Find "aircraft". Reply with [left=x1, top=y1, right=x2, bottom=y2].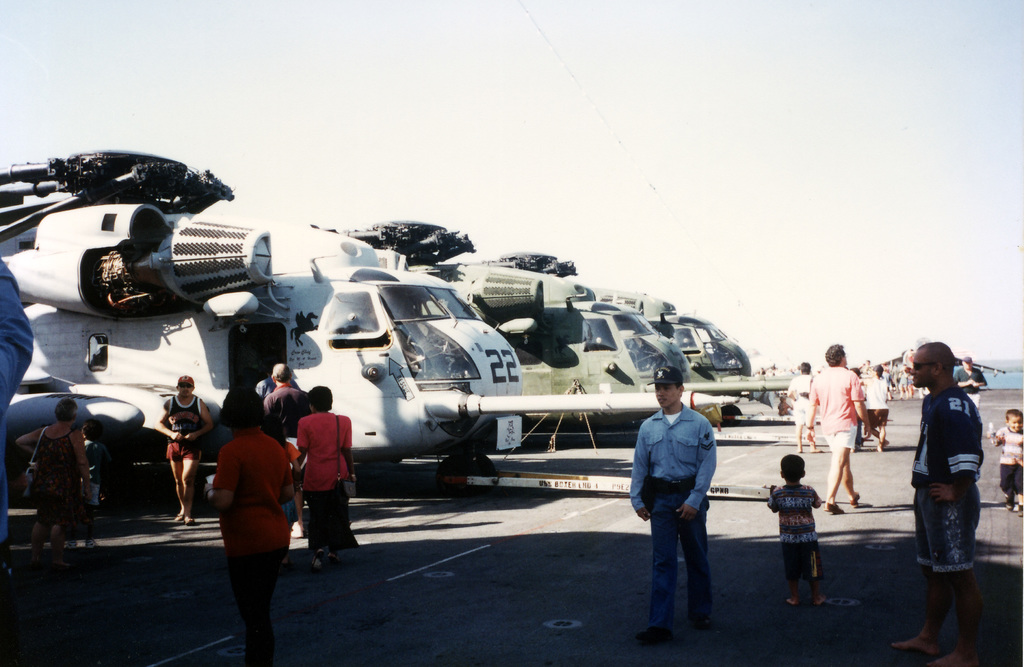
[left=490, top=253, right=800, bottom=389].
